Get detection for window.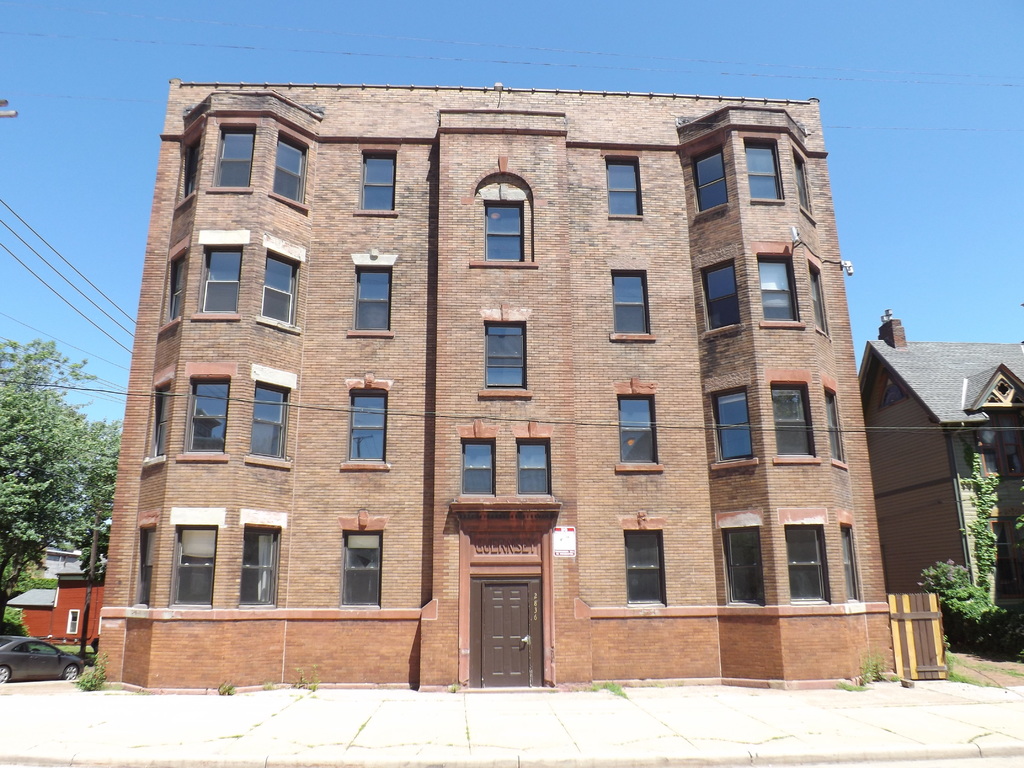
Detection: pyautogui.locateOnScreen(742, 138, 785, 204).
